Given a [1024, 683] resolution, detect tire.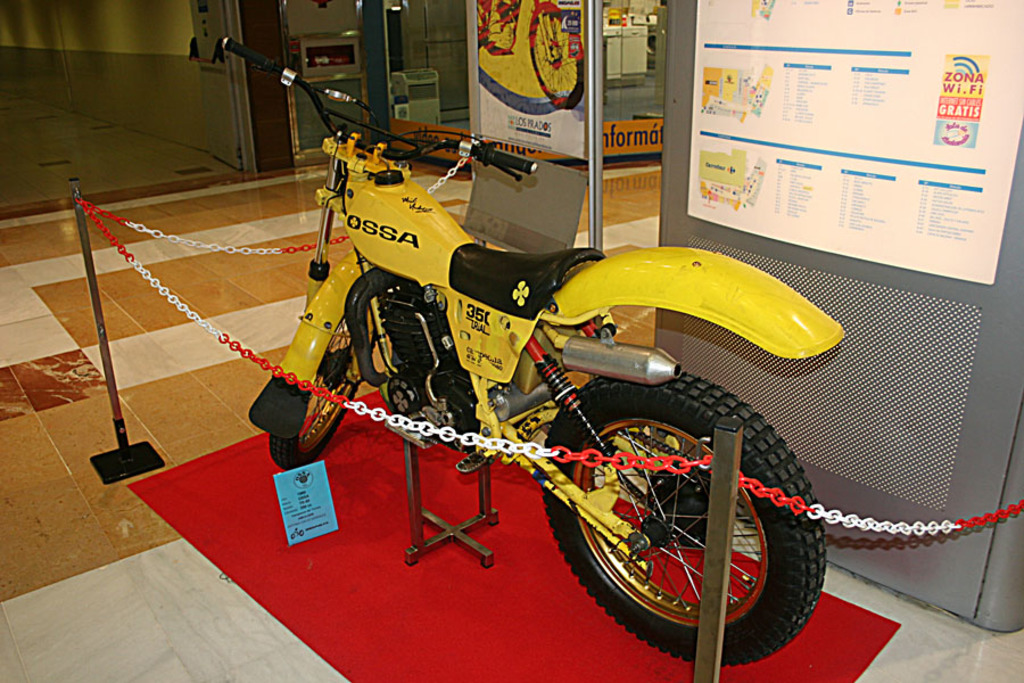
{"x1": 270, "y1": 320, "x2": 356, "y2": 460}.
